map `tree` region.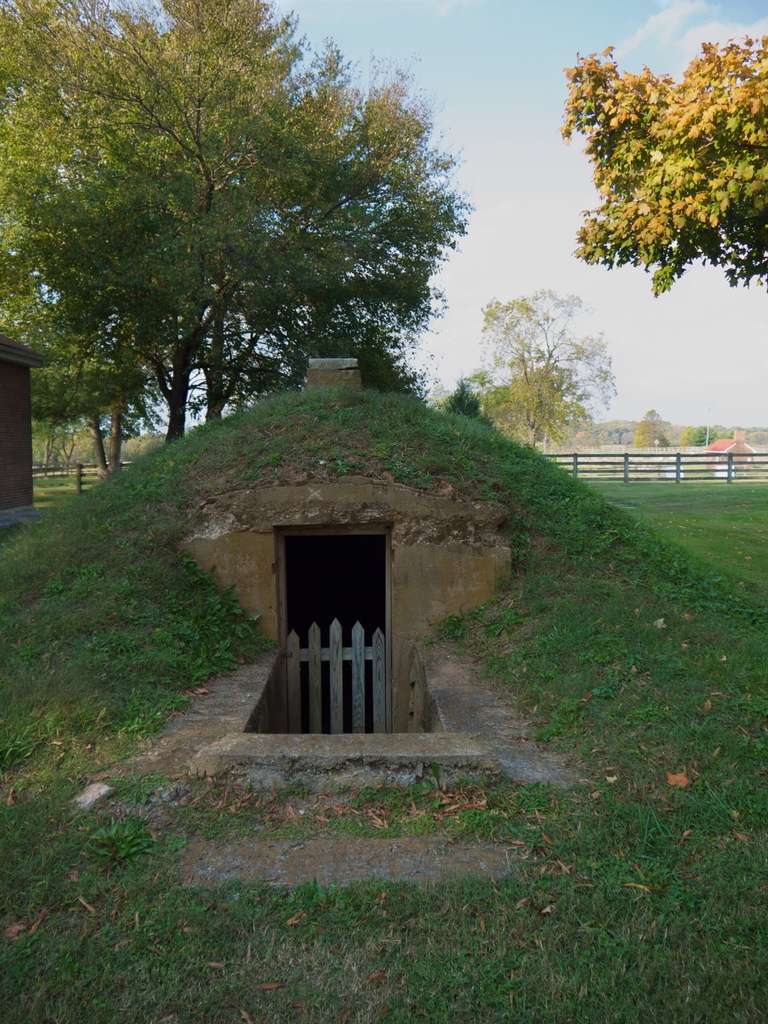
Mapped to 0 0 478 504.
